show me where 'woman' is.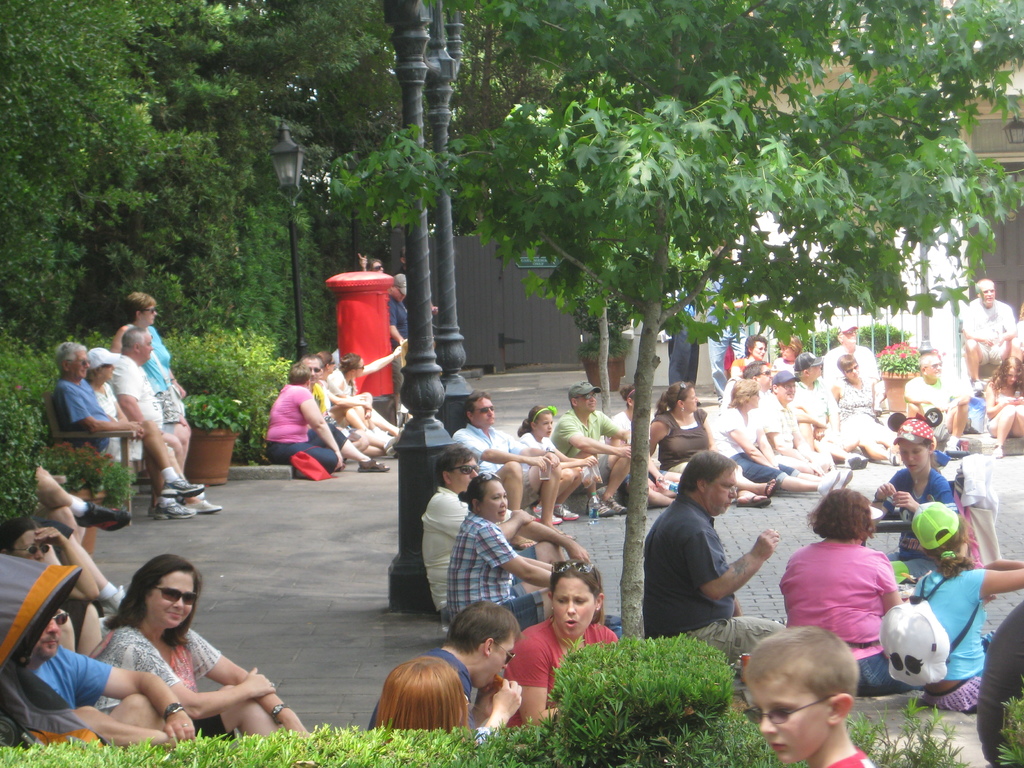
'woman' is at 445:470:554:633.
